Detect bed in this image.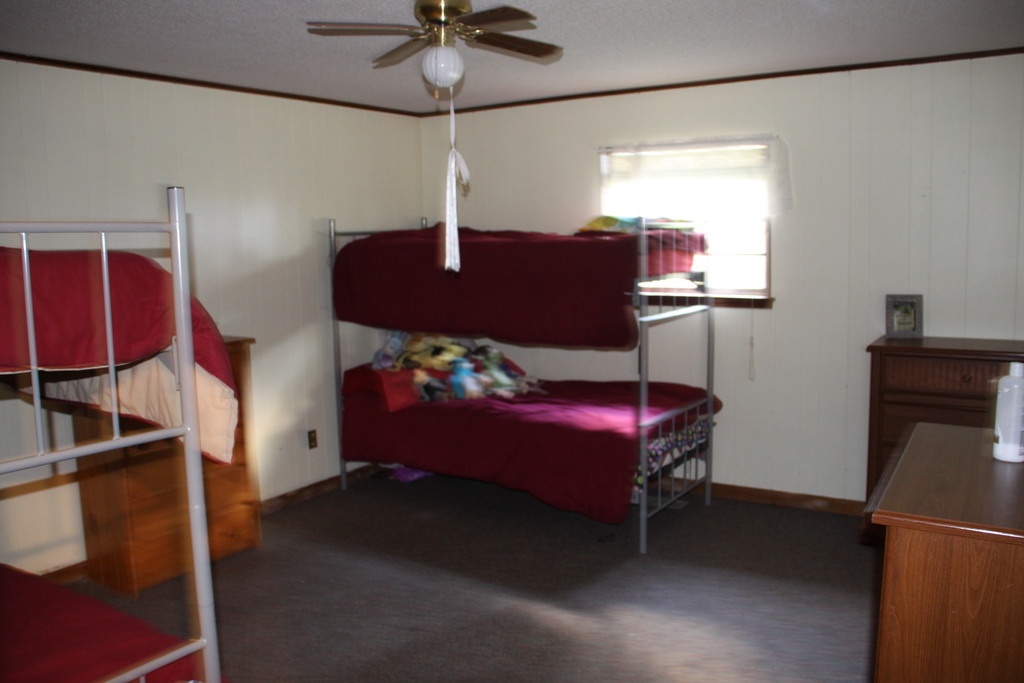
Detection: <box>330,214,712,557</box>.
